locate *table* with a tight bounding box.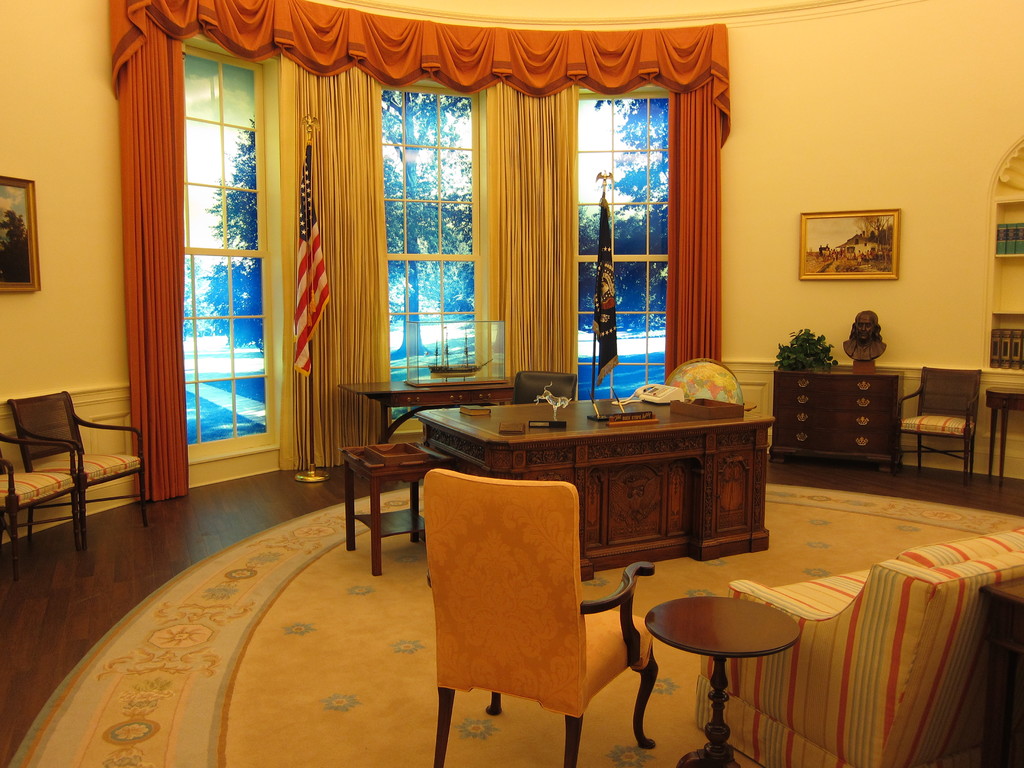
box=[413, 390, 769, 575].
